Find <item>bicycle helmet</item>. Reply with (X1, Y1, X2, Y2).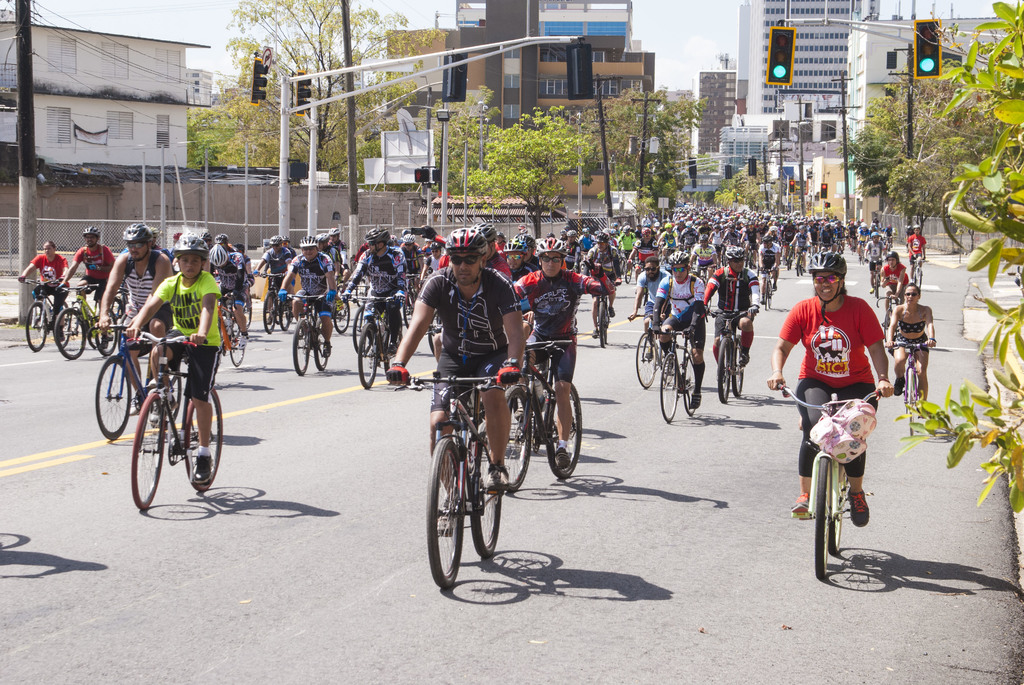
(281, 236, 287, 243).
